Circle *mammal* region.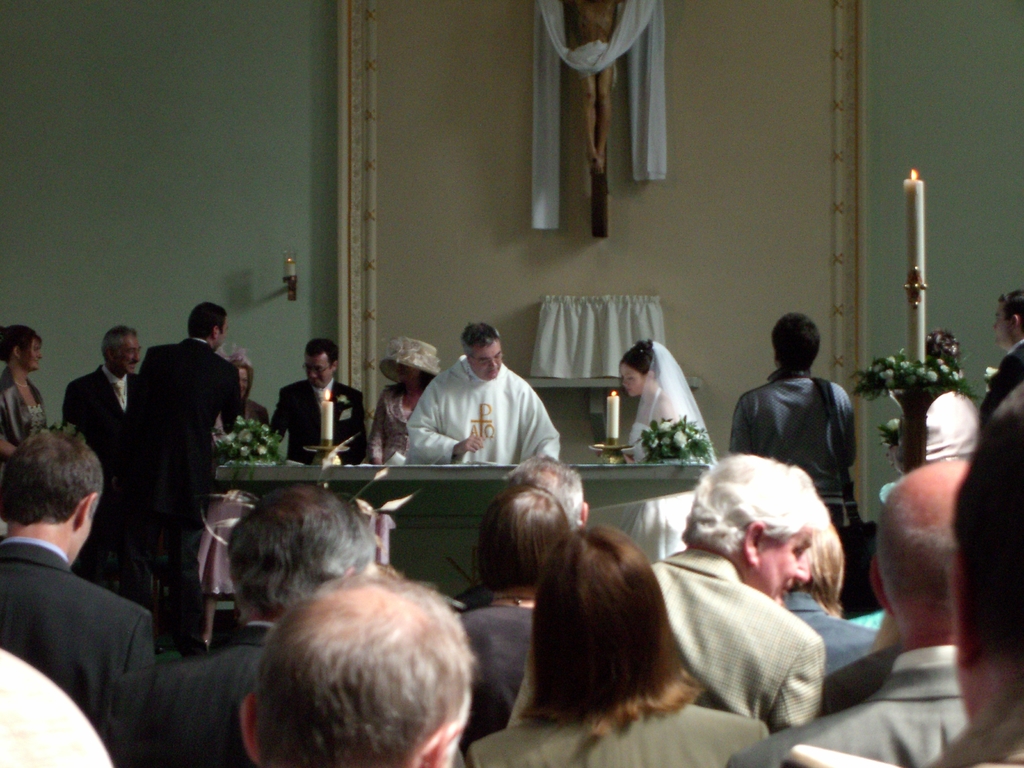
Region: {"left": 123, "top": 300, "right": 248, "bottom": 657}.
